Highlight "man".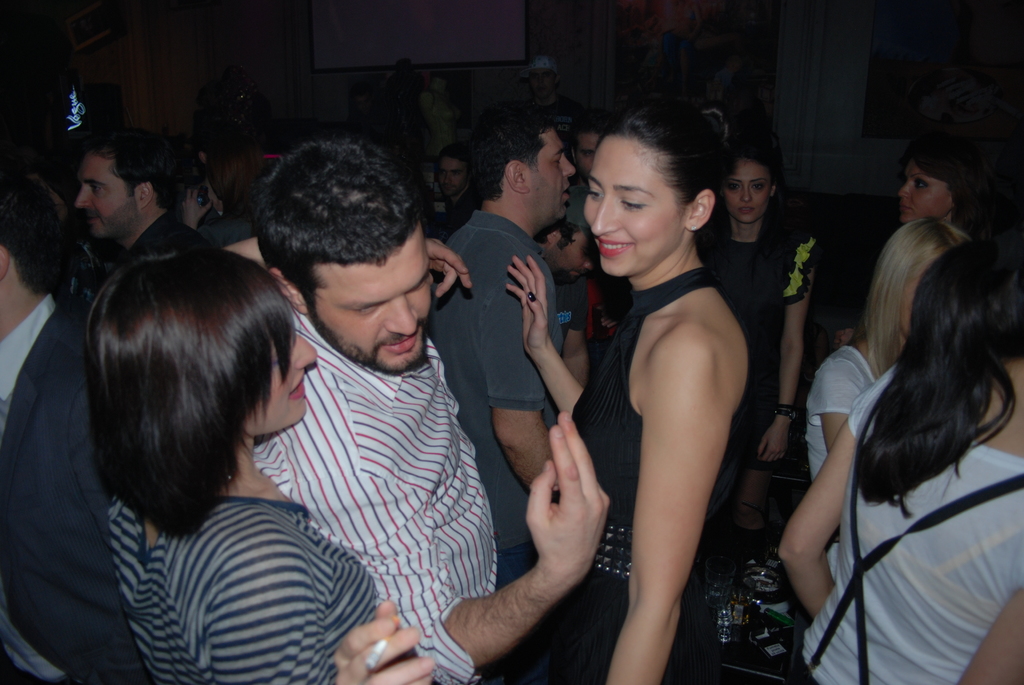
Highlighted region: detection(67, 133, 232, 277).
